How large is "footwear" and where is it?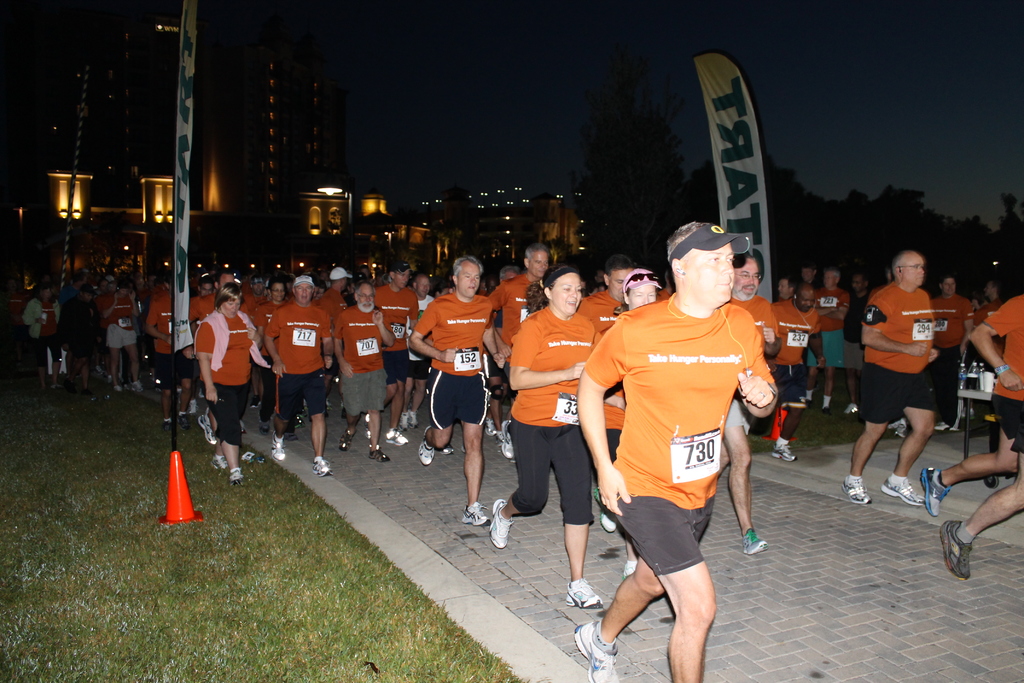
Bounding box: <box>260,413,269,435</box>.
